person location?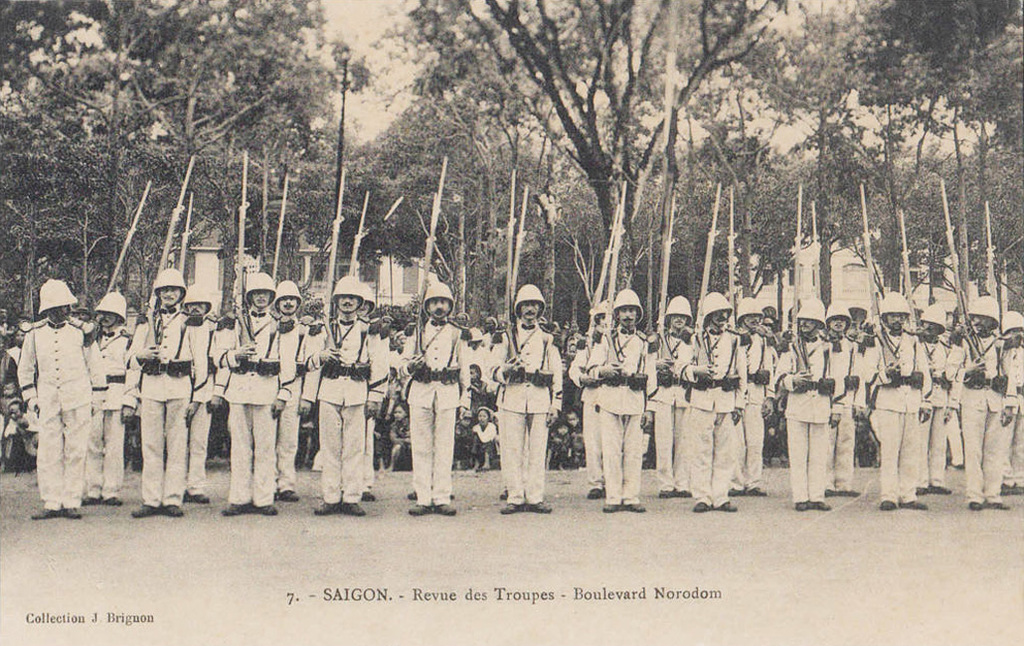
{"left": 129, "top": 270, "right": 184, "bottom": 515}
